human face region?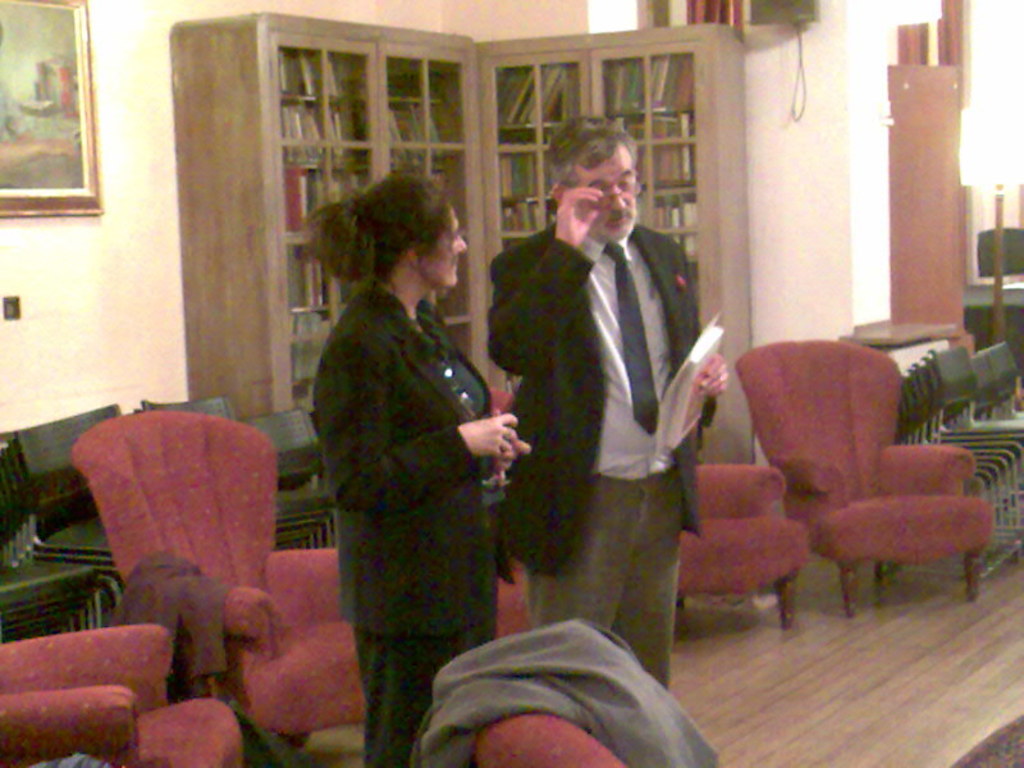
bbox(426, 198, 468, 291)
